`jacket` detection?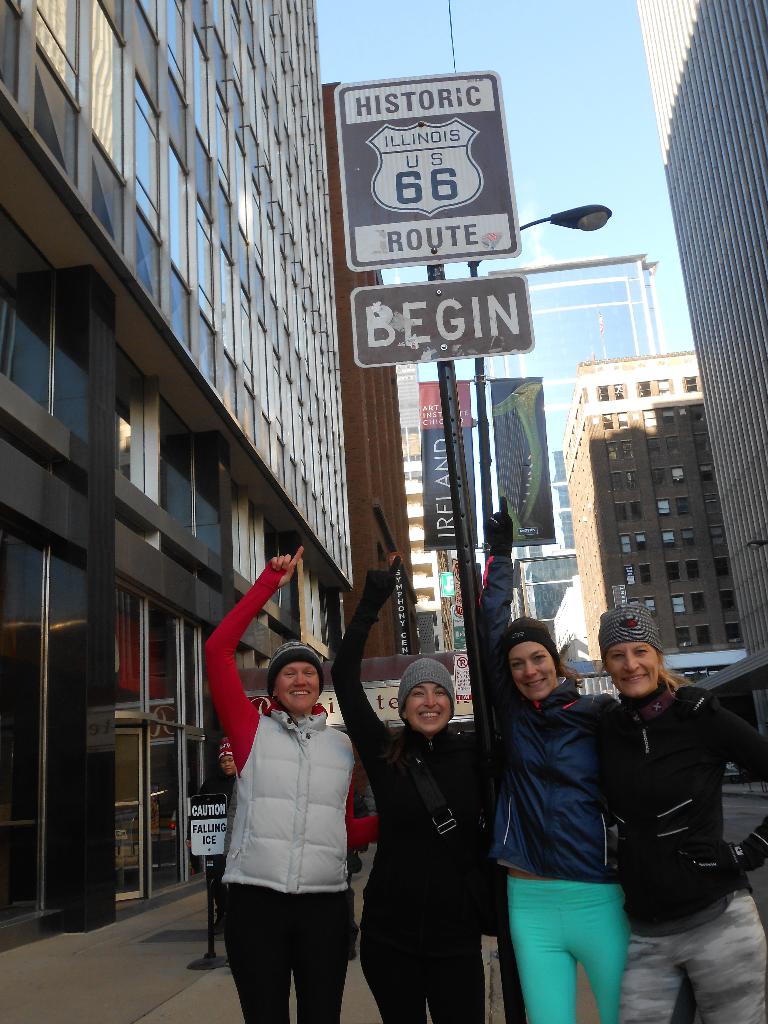
select_region(484, 642, 642, 925)
